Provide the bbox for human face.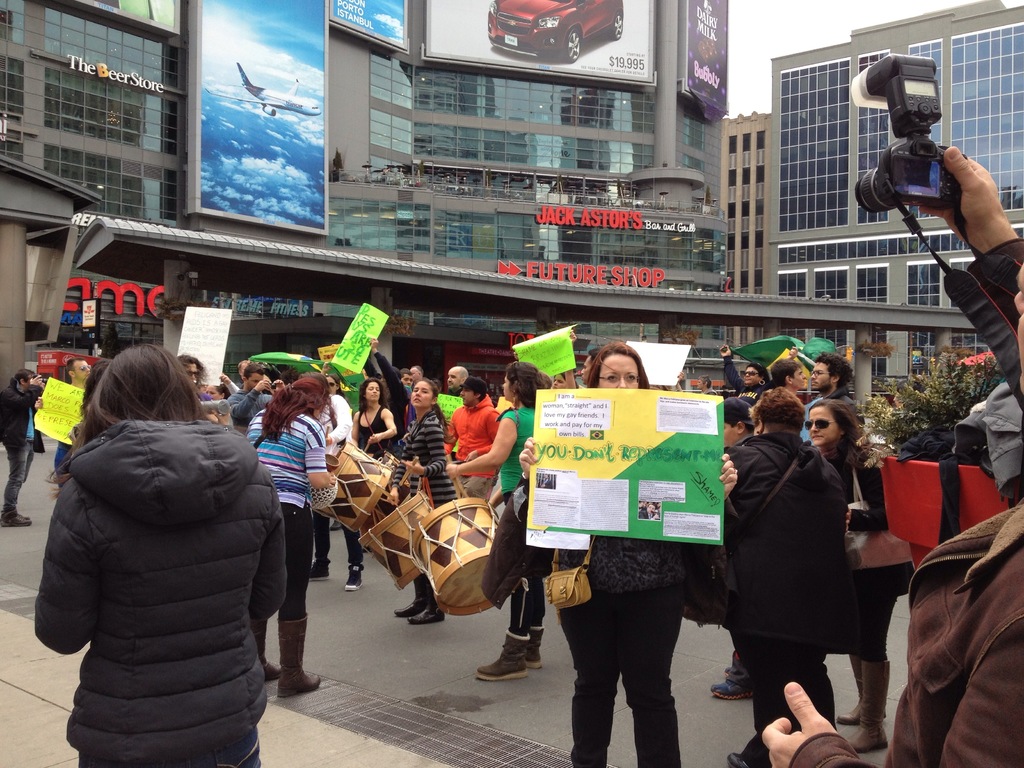
x1=580 y1=354 x2=591 y2=383.
